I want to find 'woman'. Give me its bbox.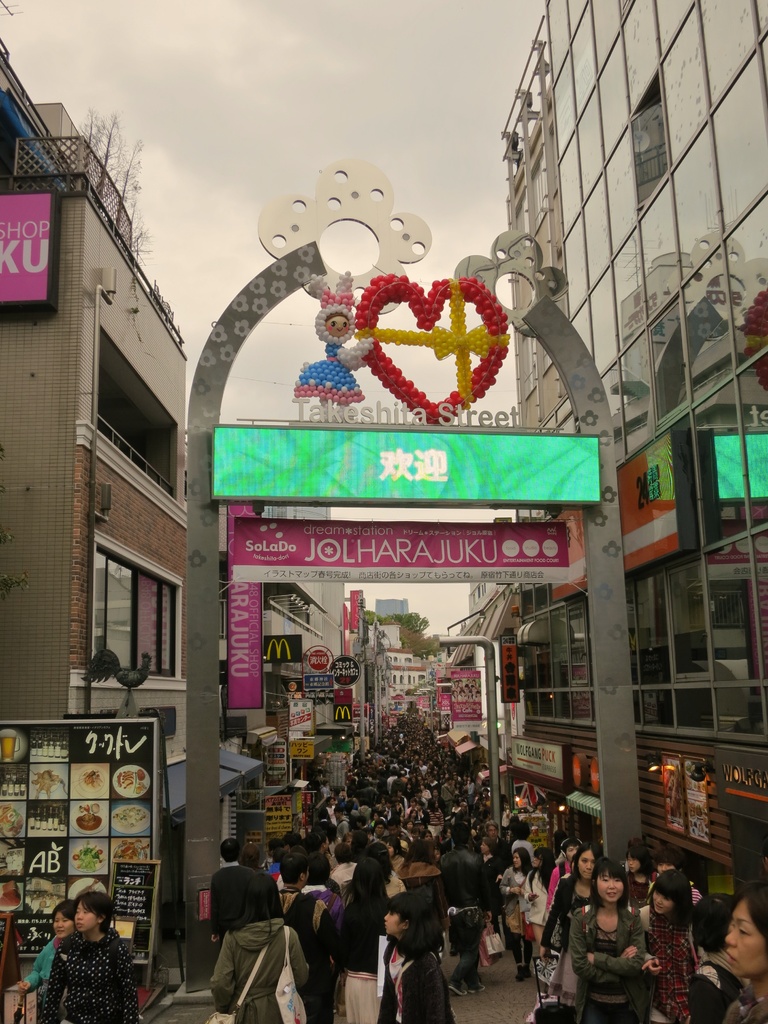
[567,859,646,1023].
